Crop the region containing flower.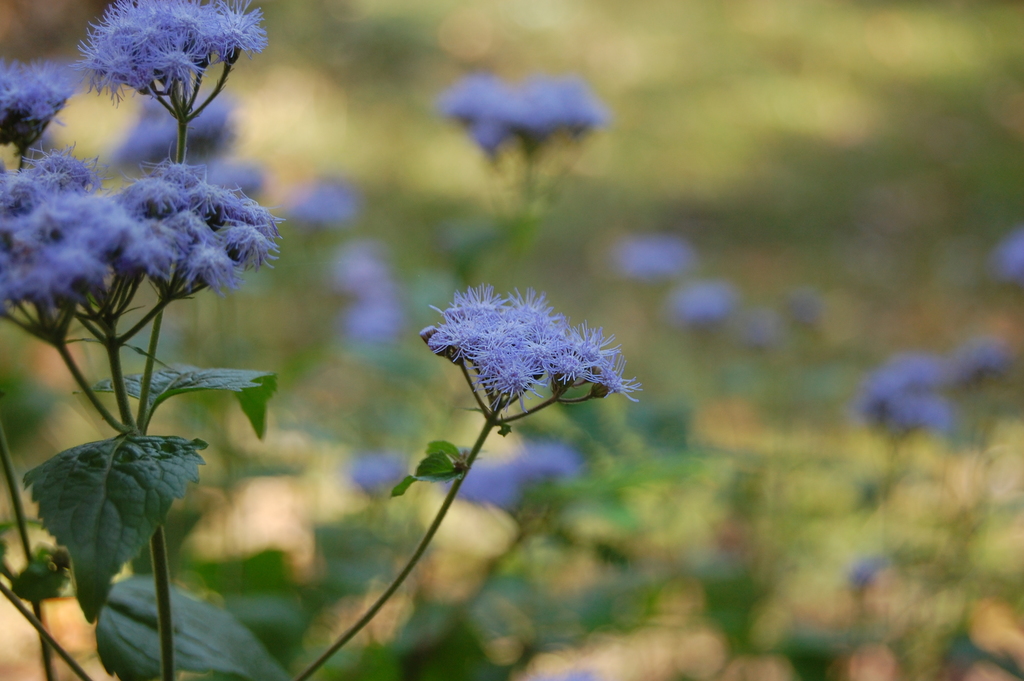
Crop region: pyautogui.locateOnScreen(0, 140, 115, 332).
